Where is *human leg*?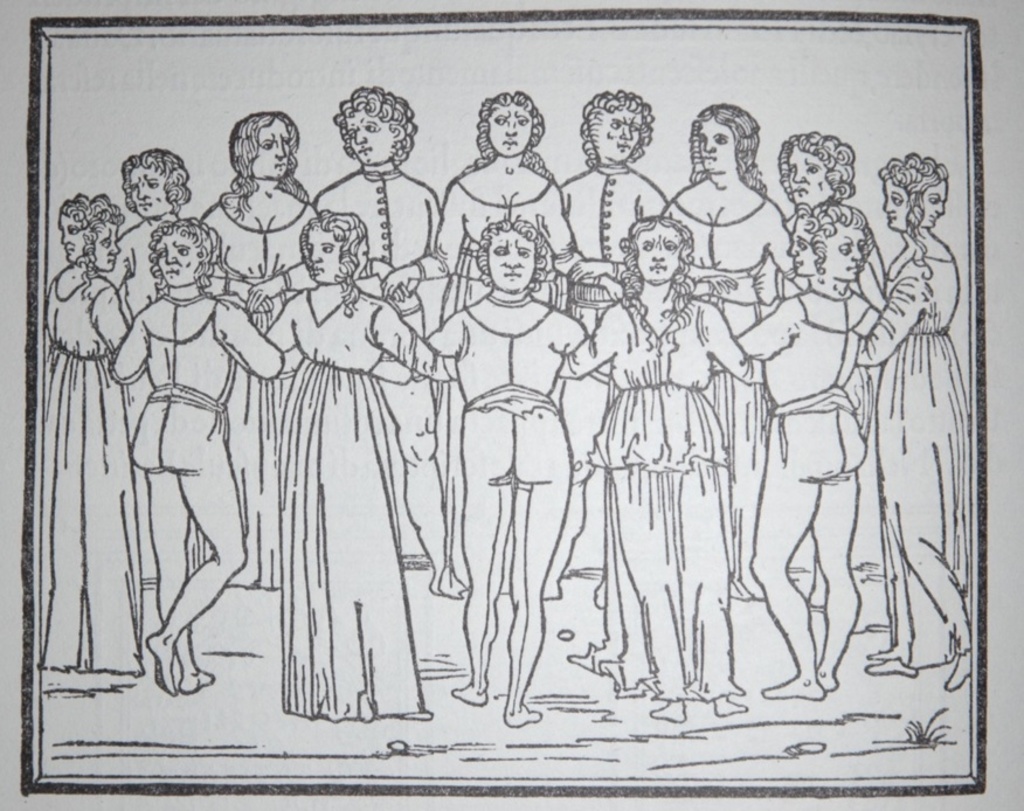
(x1=904, y1=444, x2=970, y2=684).
